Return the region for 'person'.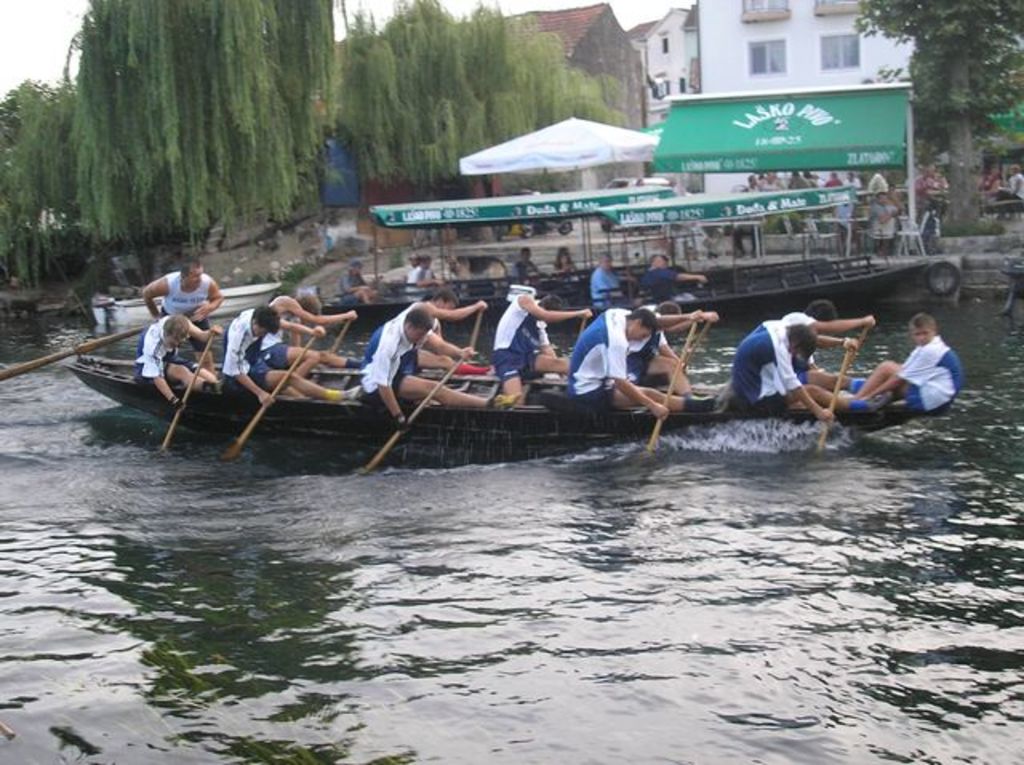
BBox(629, 302, 712, 413).
